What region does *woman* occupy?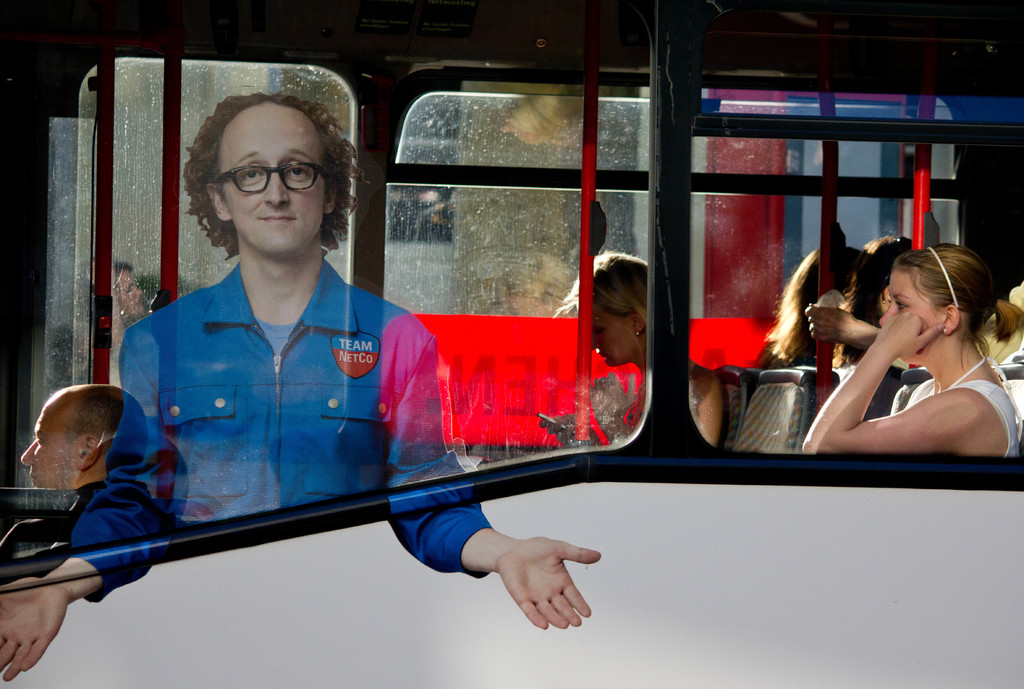
[x1=788, y1=216, x2=1017, y2=474].
